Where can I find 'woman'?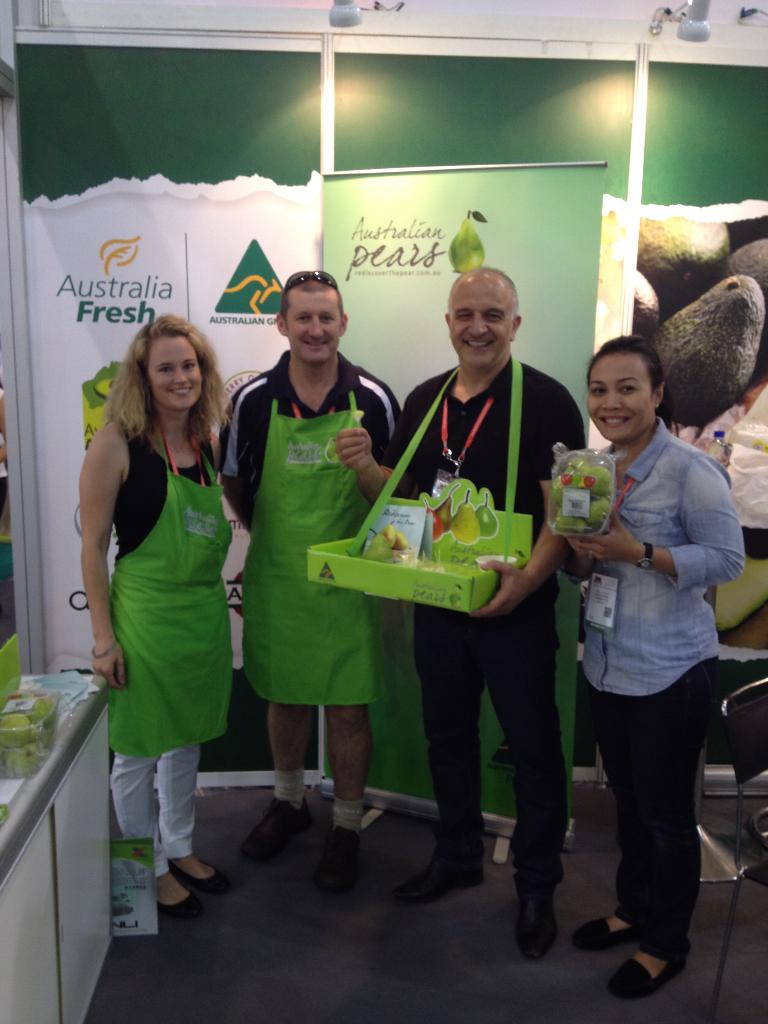
You can find it at BBox(72, 307, 259, 870).
